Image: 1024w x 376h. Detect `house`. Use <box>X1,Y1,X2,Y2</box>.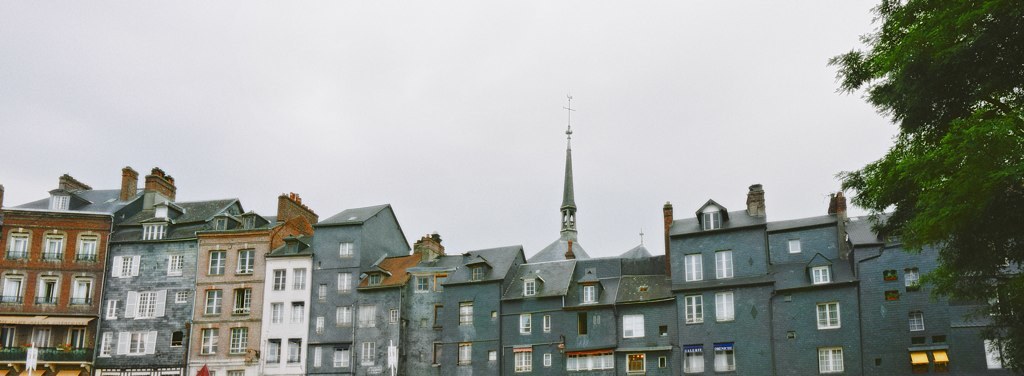
<box>503,87,594,373</box>.
